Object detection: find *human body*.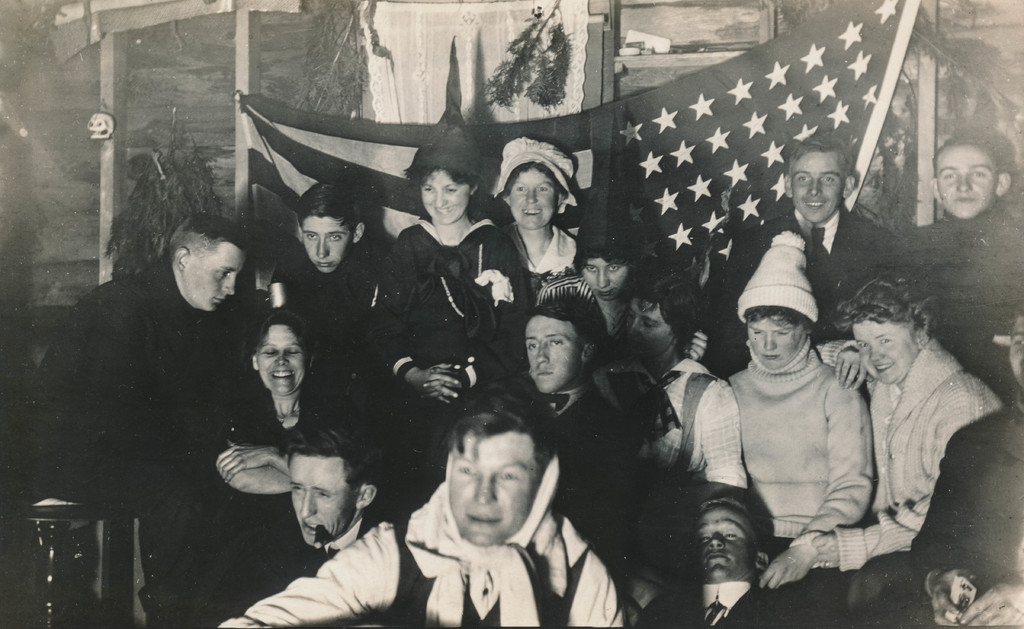
<region>237, 418, 385, 601</region>.
